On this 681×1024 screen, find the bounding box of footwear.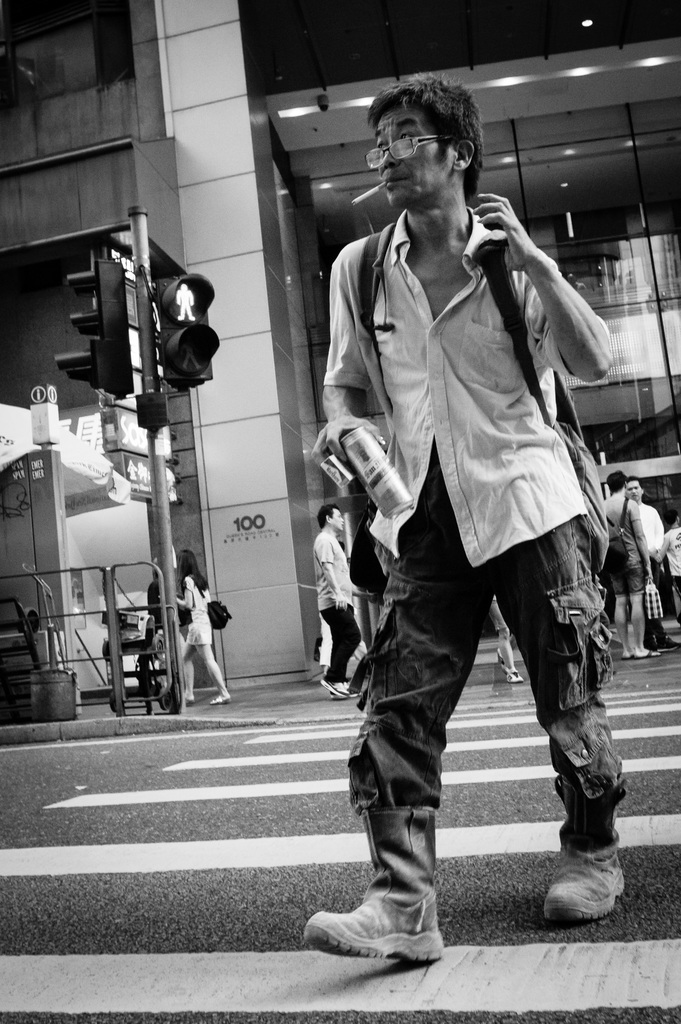
Bounding box: x1=628, y1=645, x2=667, y2=657.
